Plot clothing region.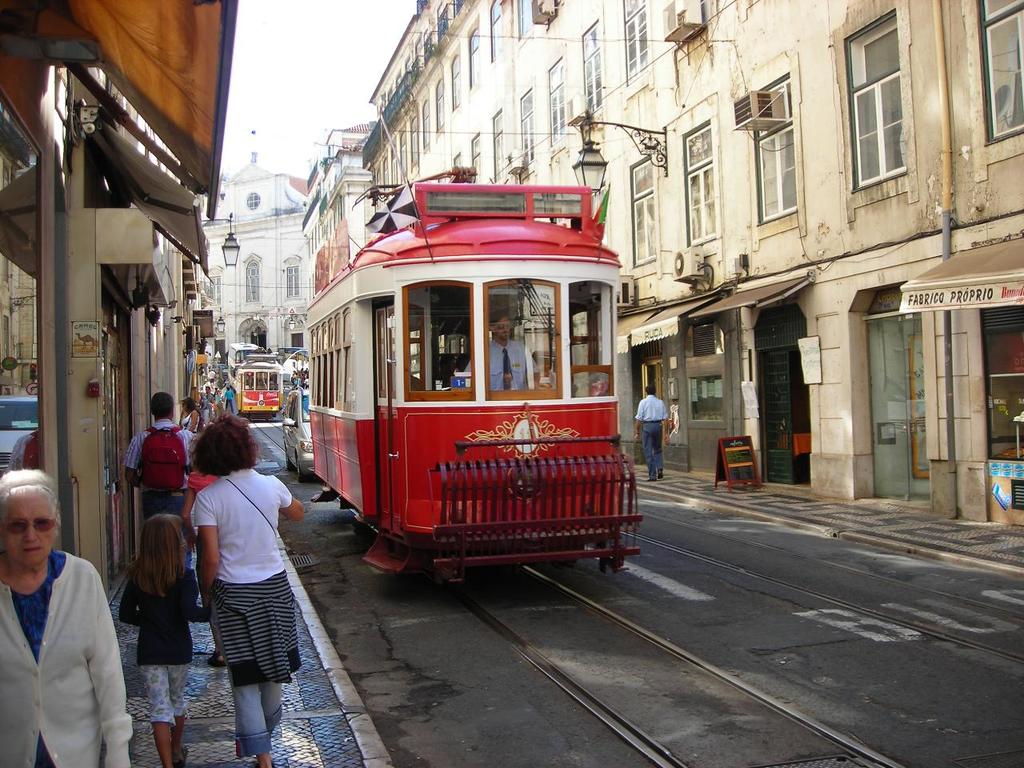
Plotted at x1=462 y1=336 x2=541 y2=391.
